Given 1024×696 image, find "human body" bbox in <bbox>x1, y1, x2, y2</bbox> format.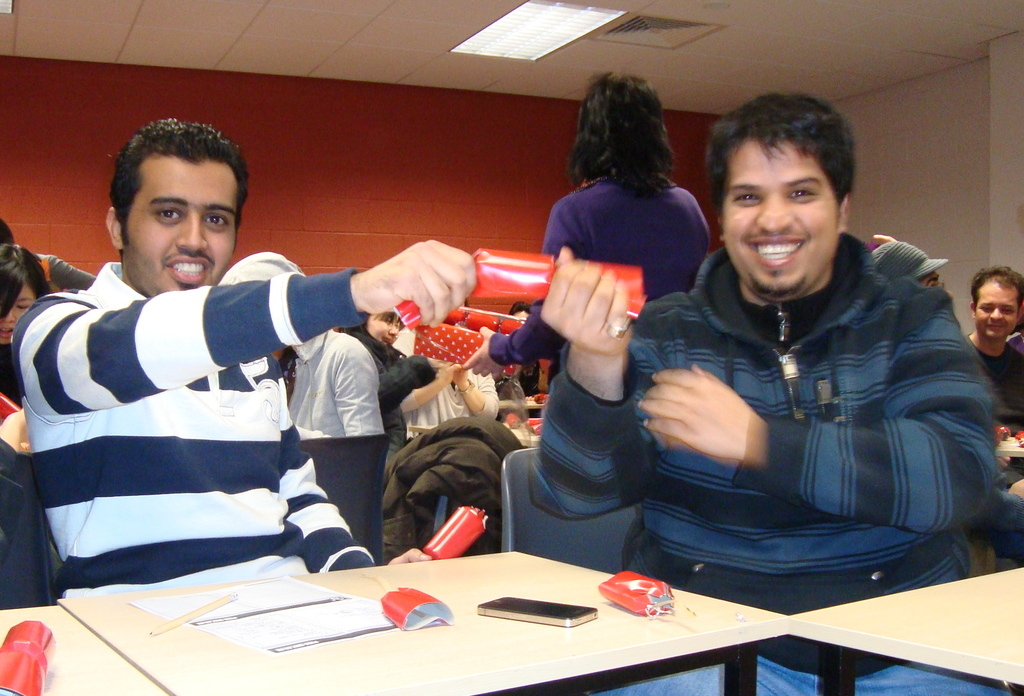
<bbox>13, 230, 477, 603</bbox>.
